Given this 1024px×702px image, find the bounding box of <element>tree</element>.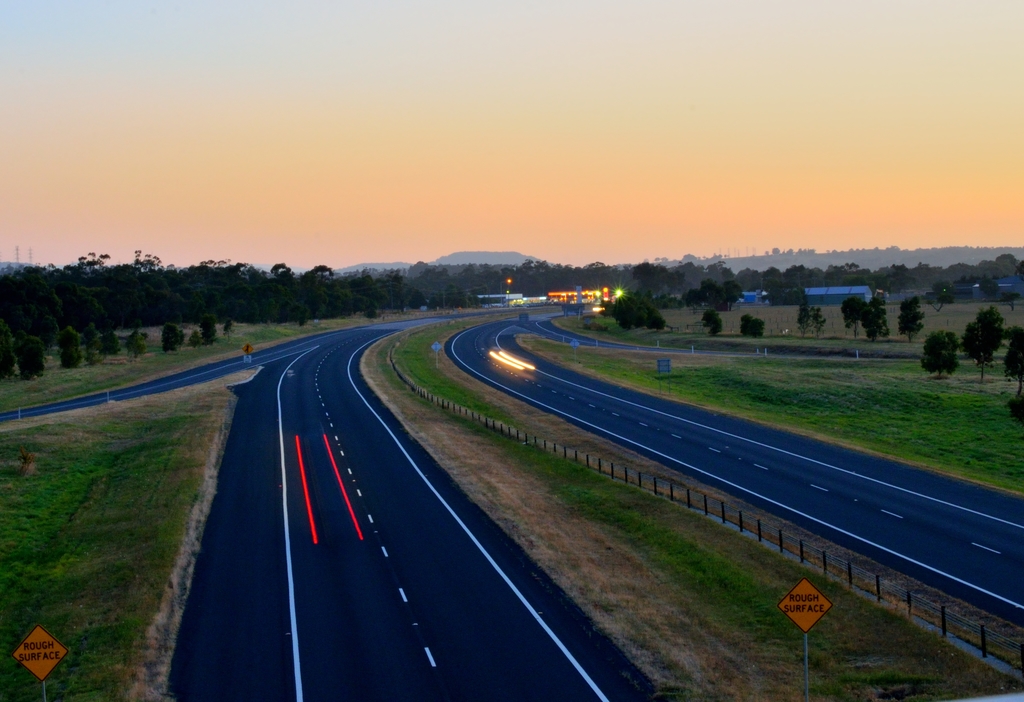
left=832, top=290, right=887, bottom=332.
